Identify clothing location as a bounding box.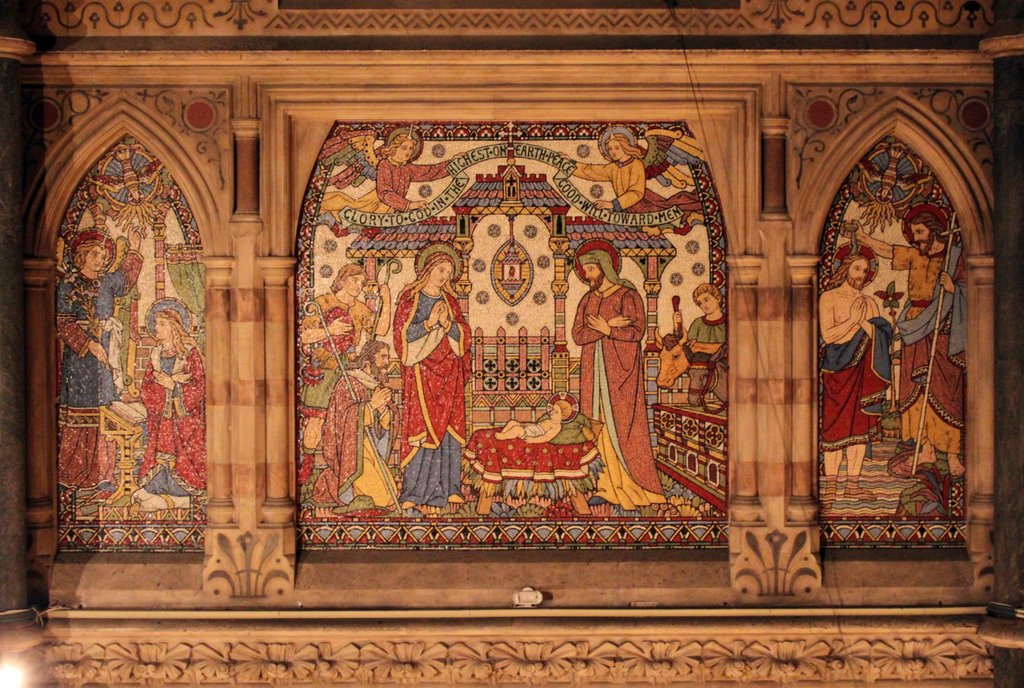
140:335:203:497.
